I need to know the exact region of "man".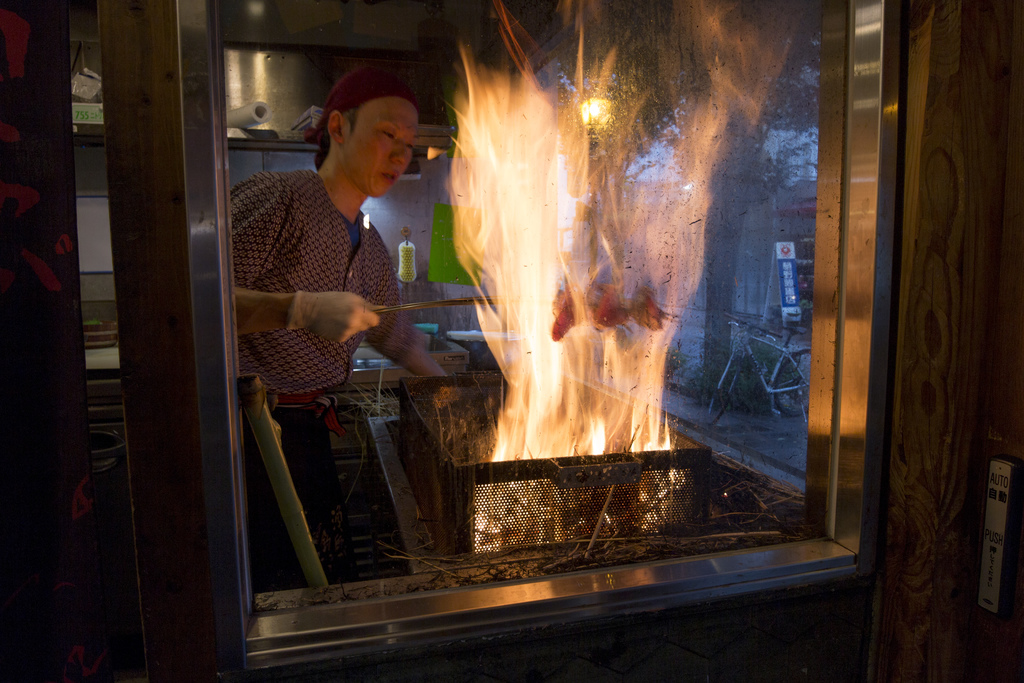
Region: left=219, top=83, right=452, bottom=543.
